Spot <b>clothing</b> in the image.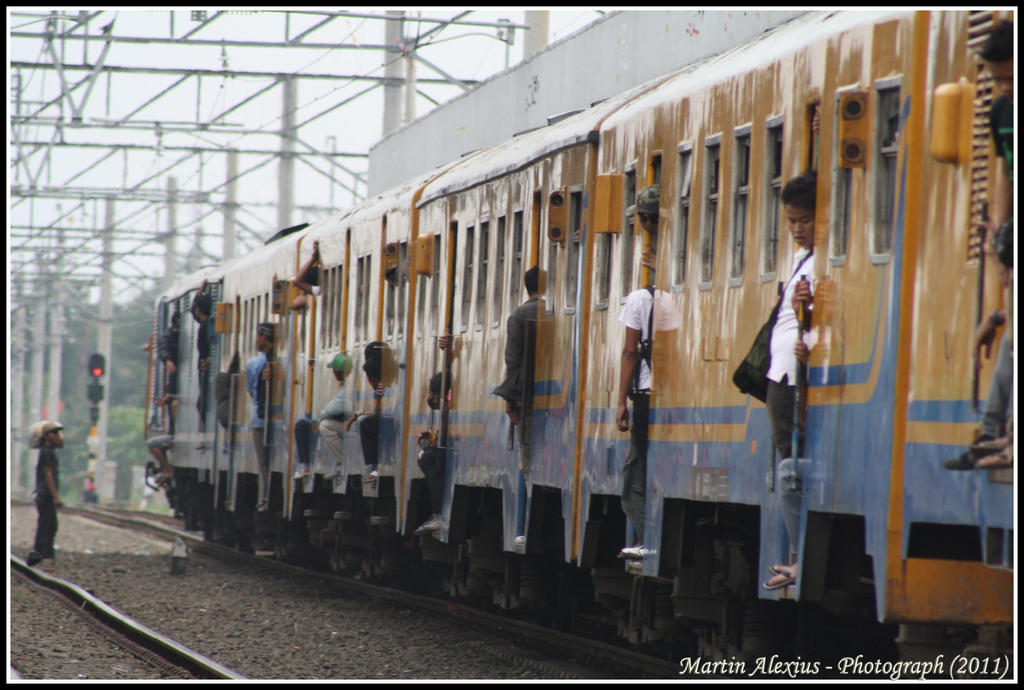
<b>clothing</b> found at box=[34, 443, 60, 557].
